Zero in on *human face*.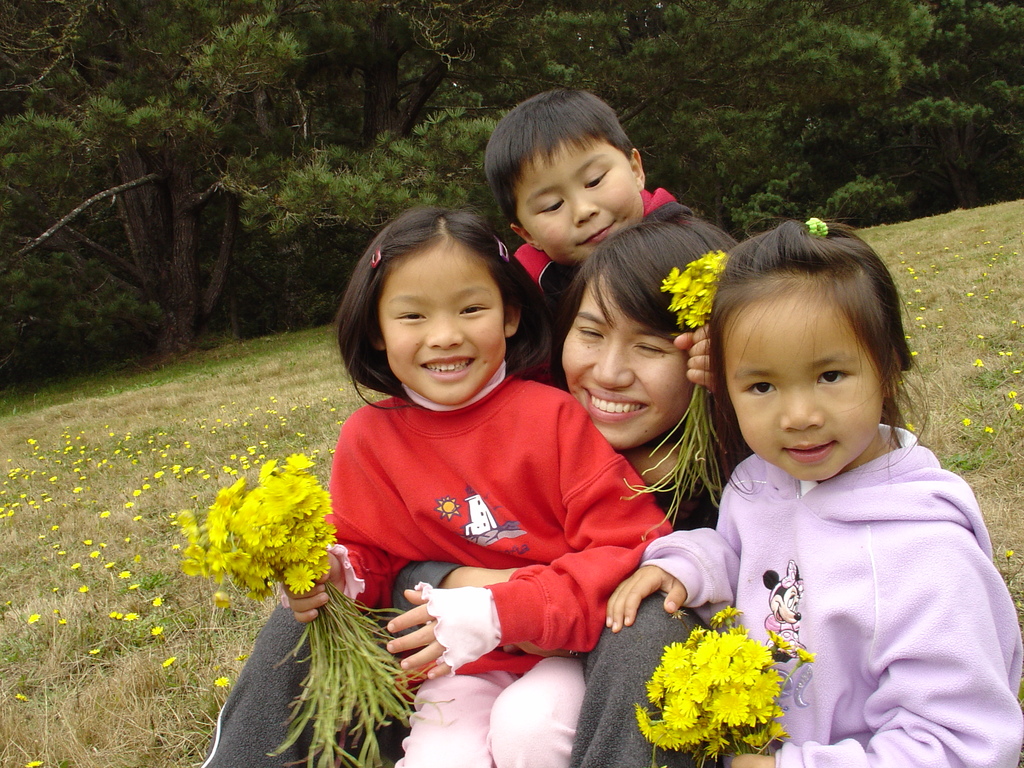
Zeroed in: BBox(738, 326, 879, 484).
